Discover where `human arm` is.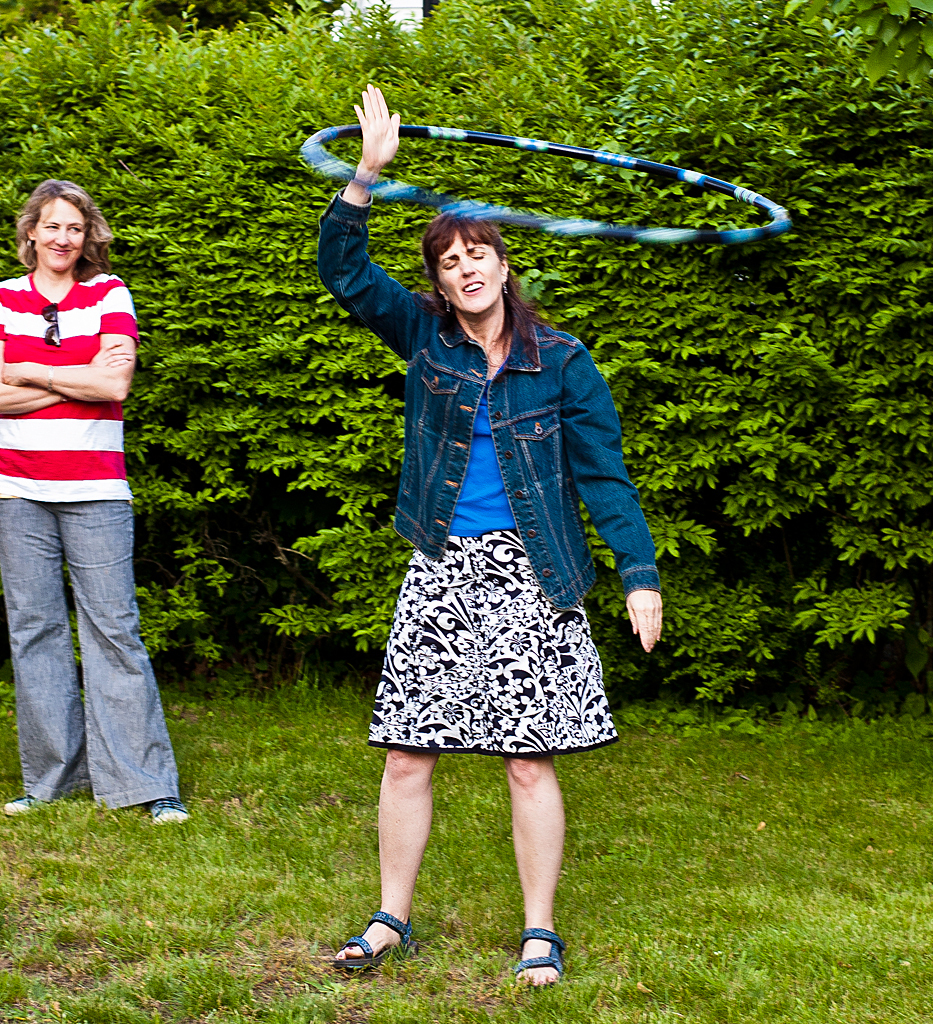
Discovered at (x1=557, y1=326, x2=665, y2=657).
